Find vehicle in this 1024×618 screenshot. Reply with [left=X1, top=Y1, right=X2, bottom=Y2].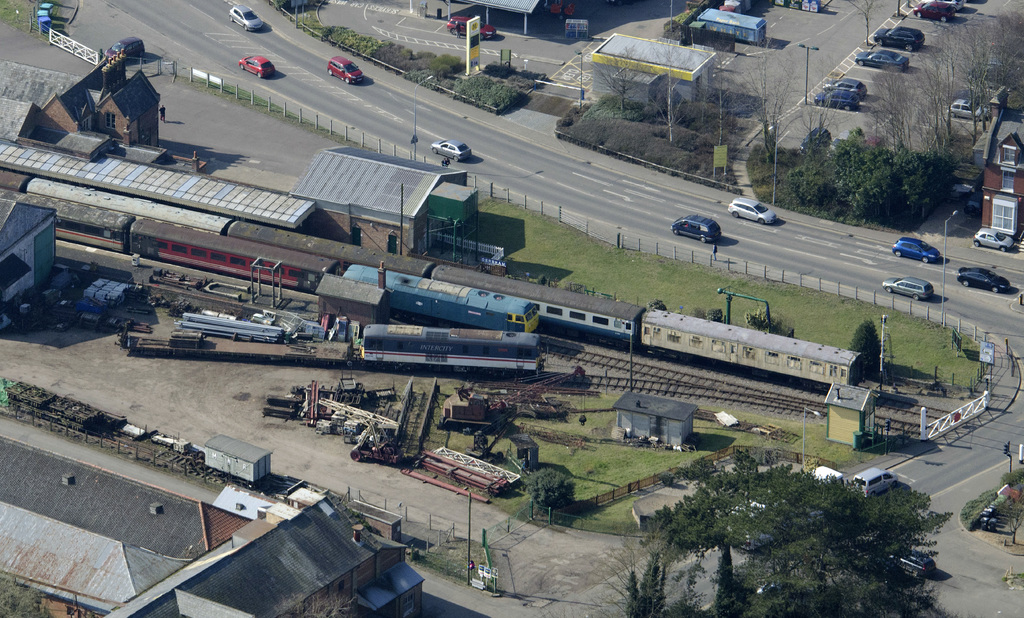
[left=874, top=26, right=925, bottom=50].
